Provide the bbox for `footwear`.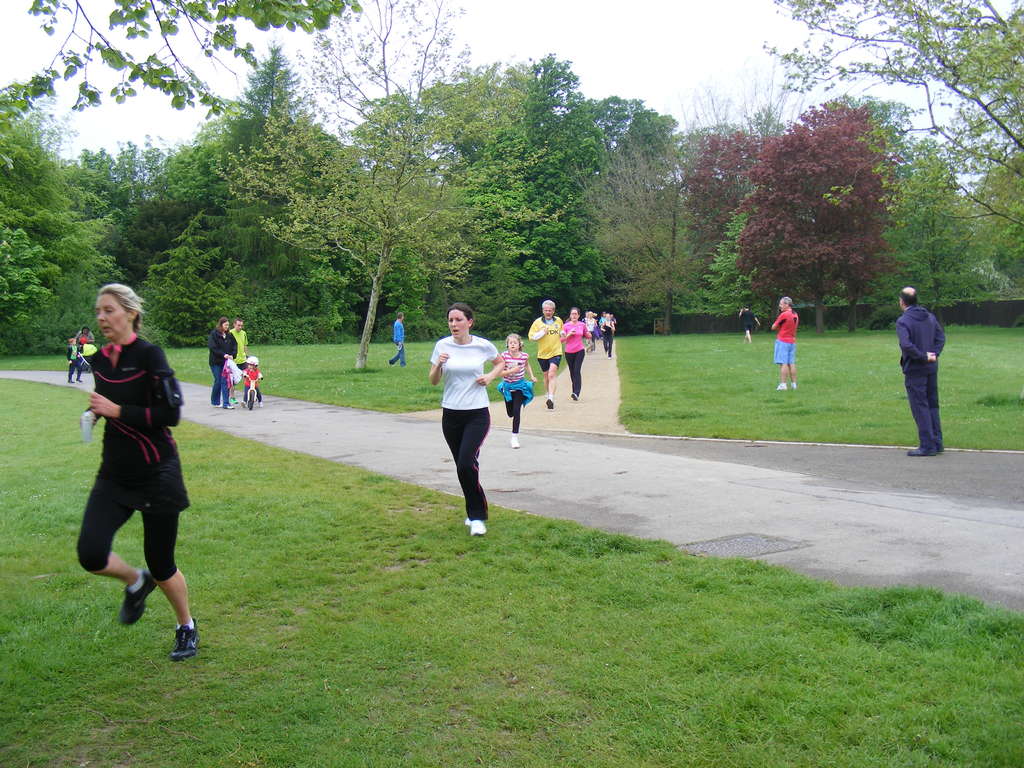
118 569 155 626.
